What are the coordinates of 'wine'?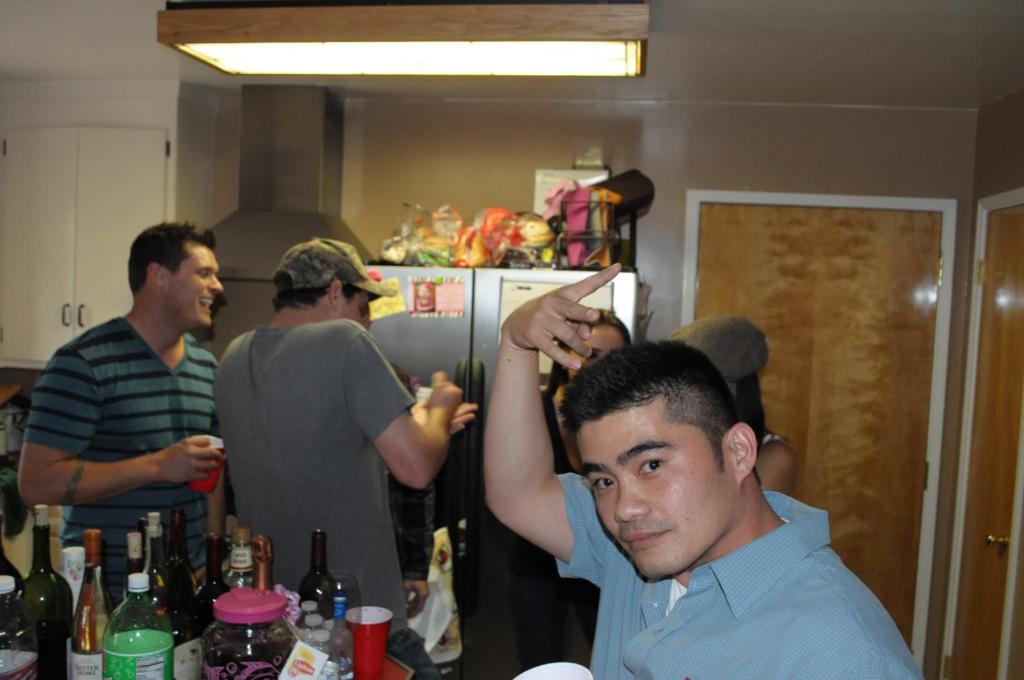
x1=0, y1=523, x2=26, y2=599.
